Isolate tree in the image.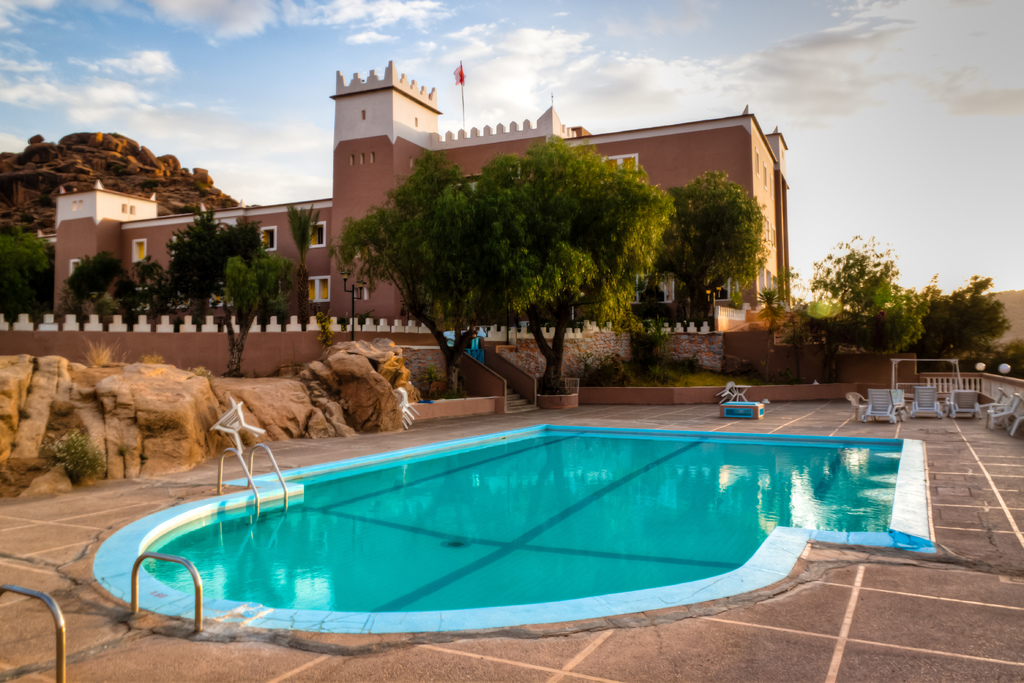
Isolated region: (x1=68, y1=242, x2=127, y2=323).
